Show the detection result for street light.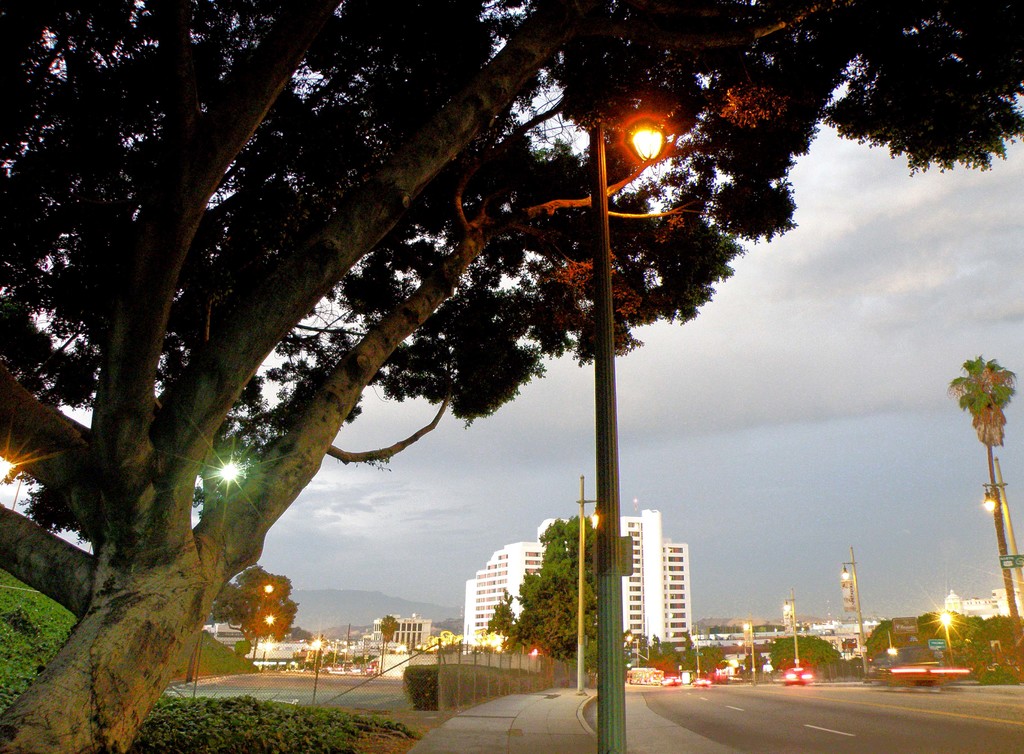
<region>252, 581, 280, 666</region>.
